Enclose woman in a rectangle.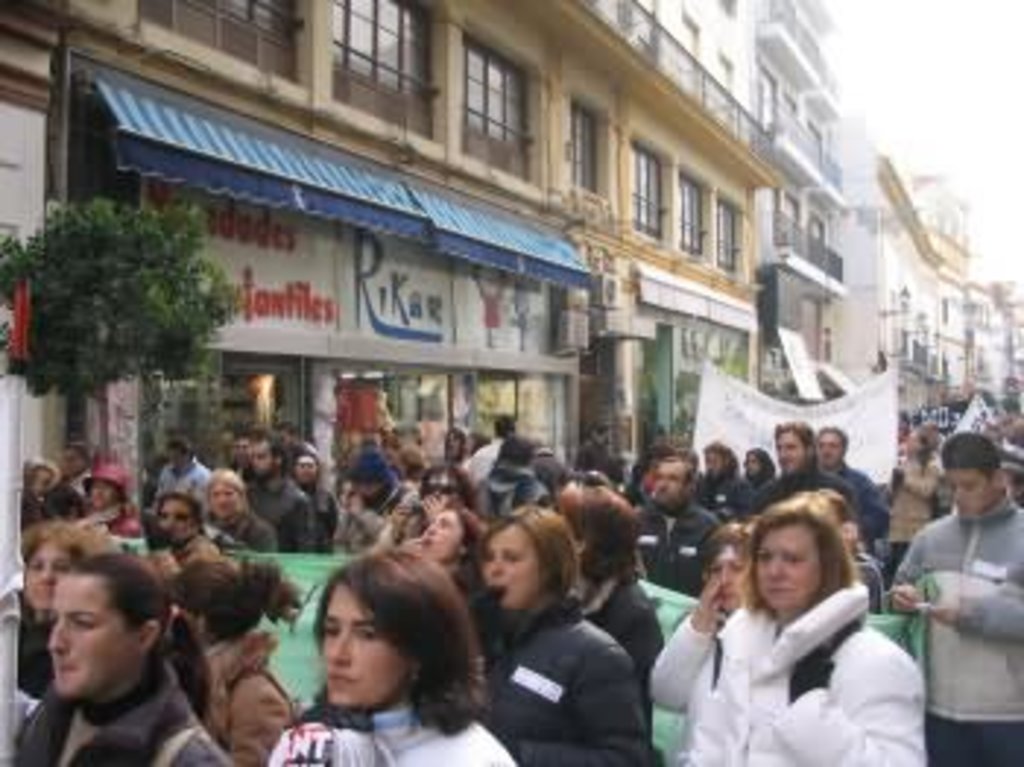
(left=875, top=419, right=939, bottom=591).
